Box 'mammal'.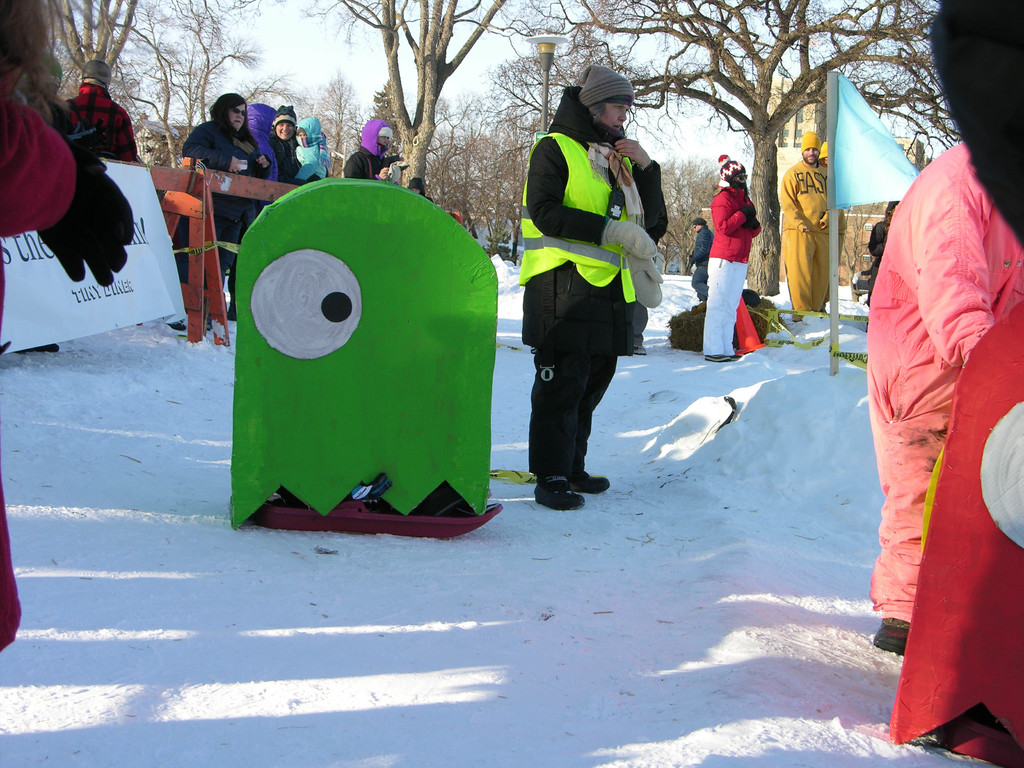
l=848, t=268, r=864, b=298.
